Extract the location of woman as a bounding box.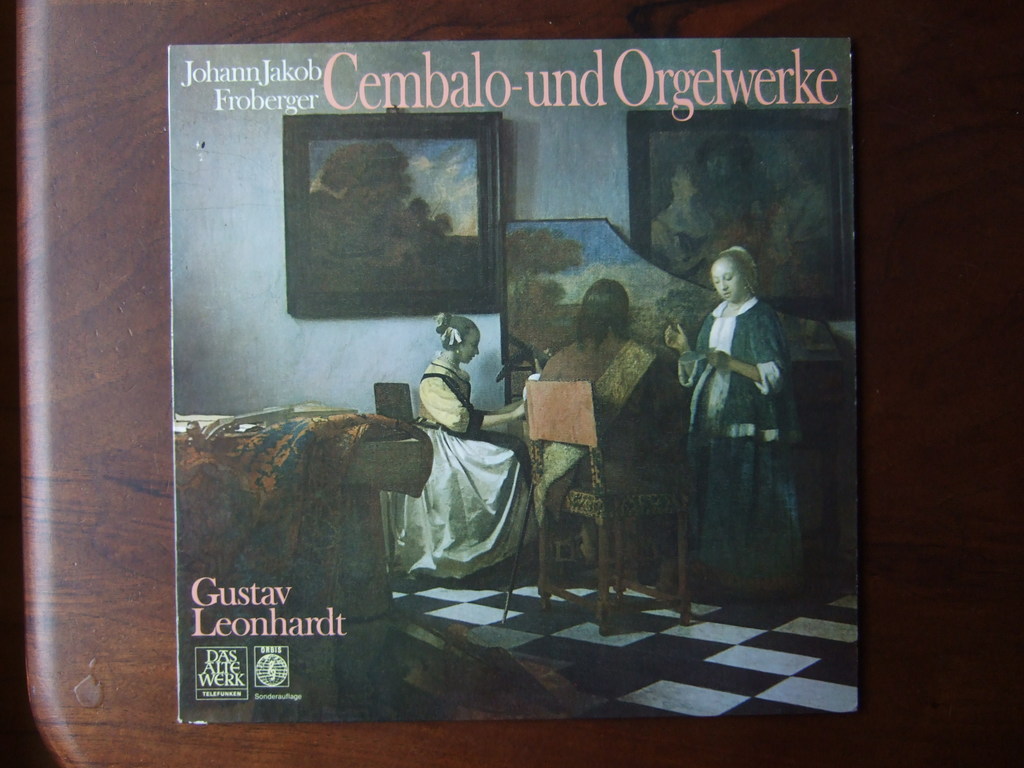
bbox=[388, 313, 526, 579].
